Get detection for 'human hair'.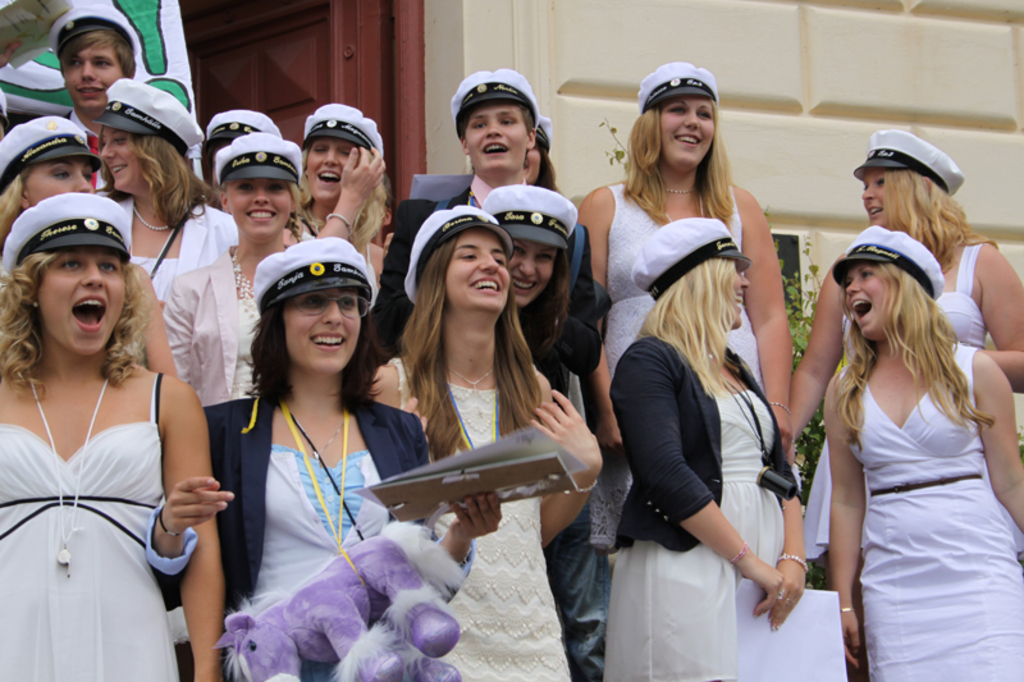
Detection: x1=47, y1=19, x2=133, y2=83.
